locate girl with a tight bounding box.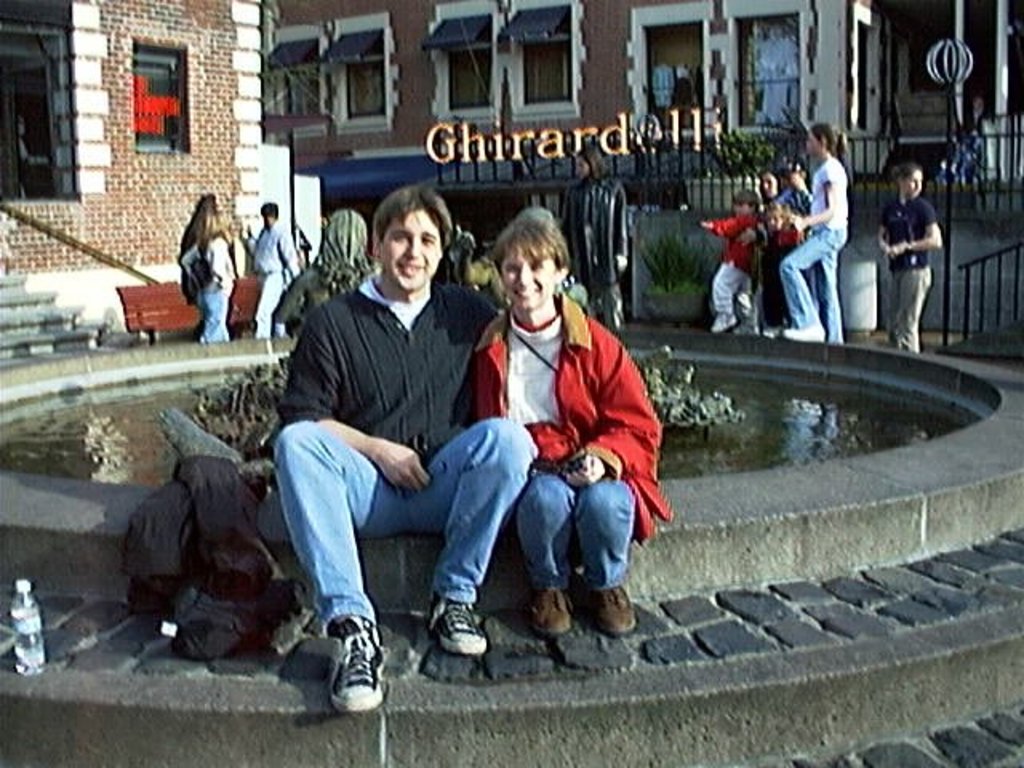
crop(877, 162, 942, 352).
